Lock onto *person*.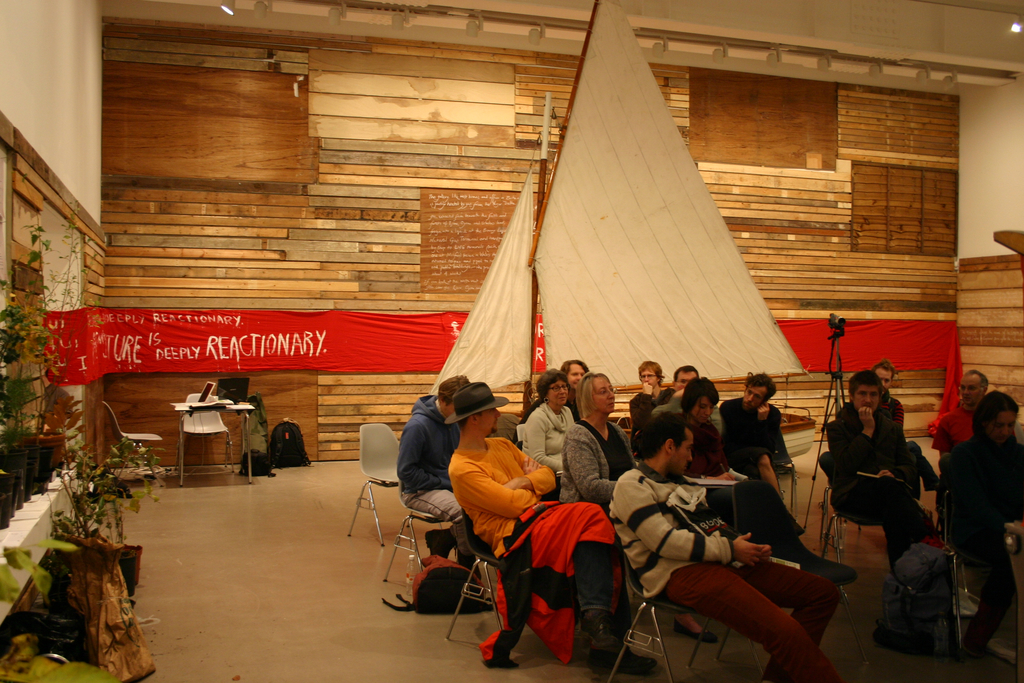
Locked: [646, 377, 819, 567].
